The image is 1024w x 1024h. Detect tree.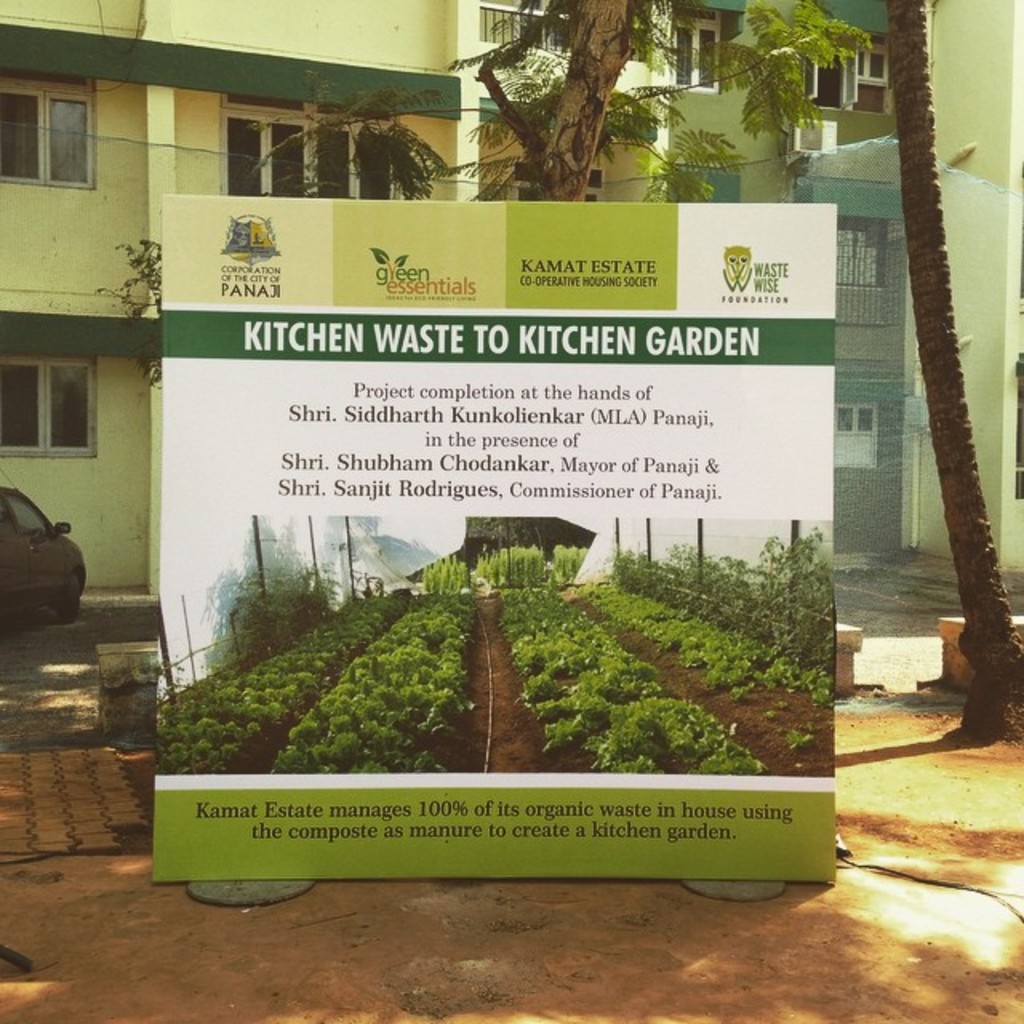
Detection: x1=872, y1=0, x2=1022, y2=733.
